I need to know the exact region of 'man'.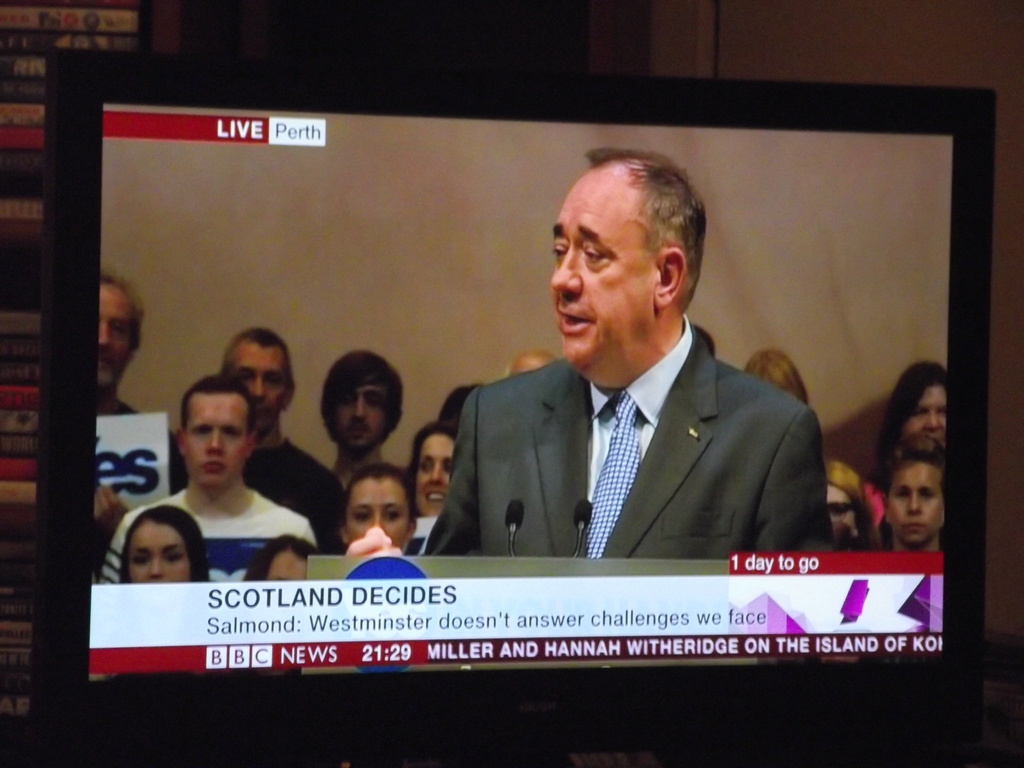
Region: (318,352,403,493).
